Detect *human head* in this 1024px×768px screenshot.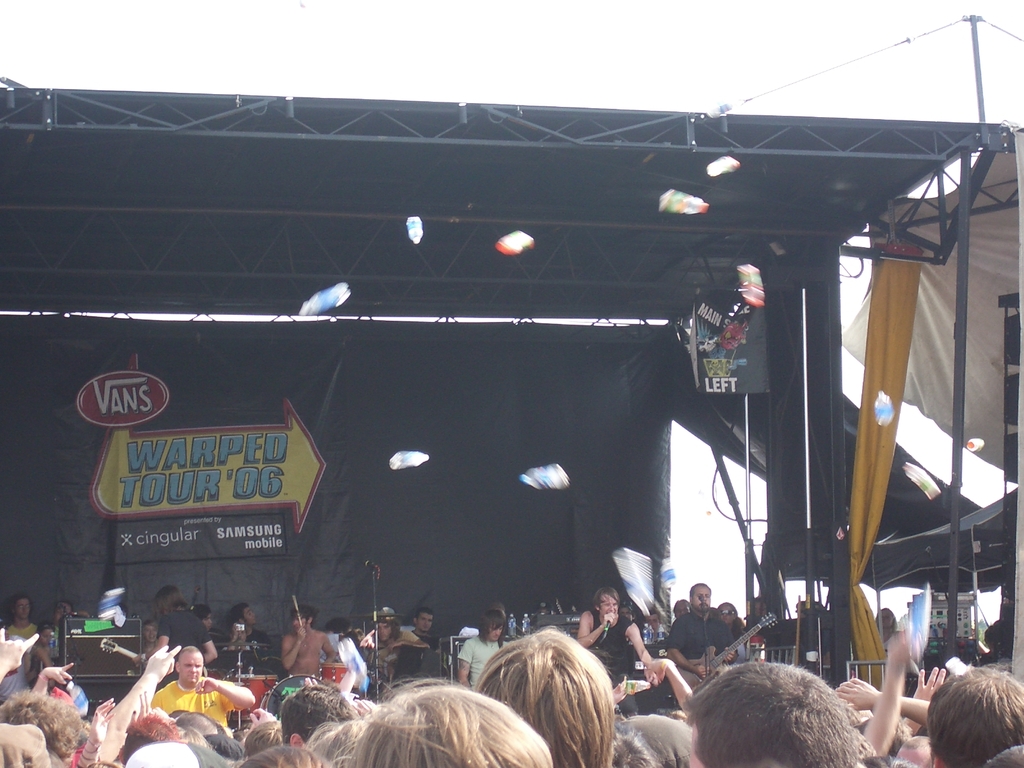
Detection: box(689, 584, 709, 611).
